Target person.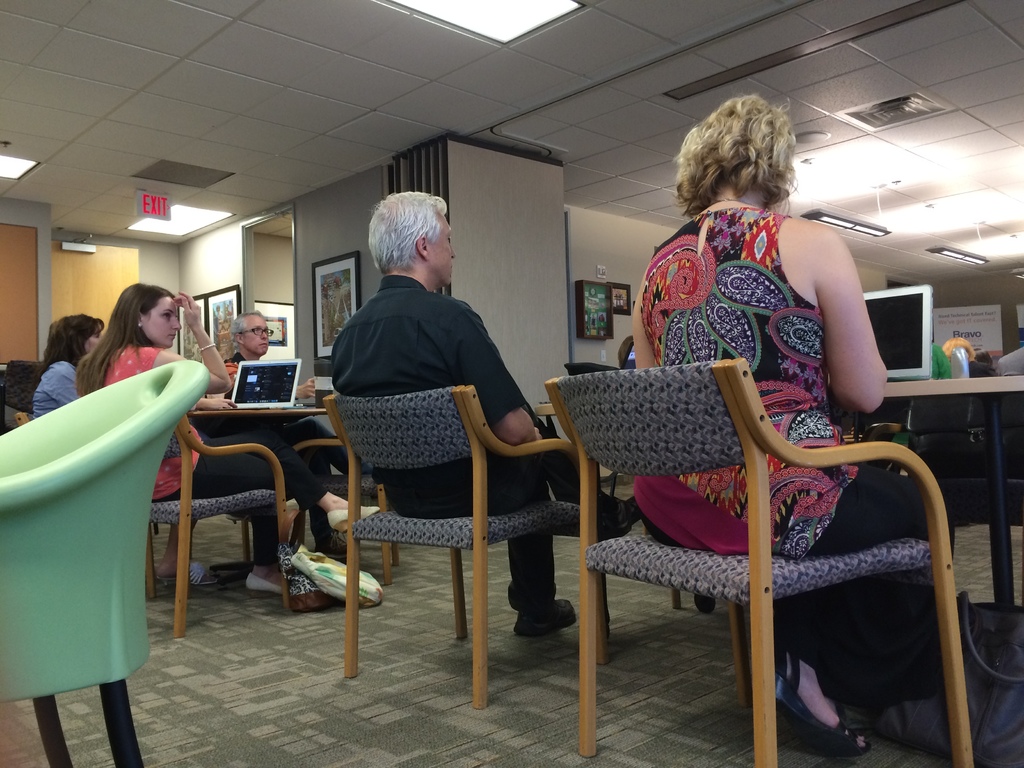
Target region: x1=75 y1=287 x2=386 y2=597.
